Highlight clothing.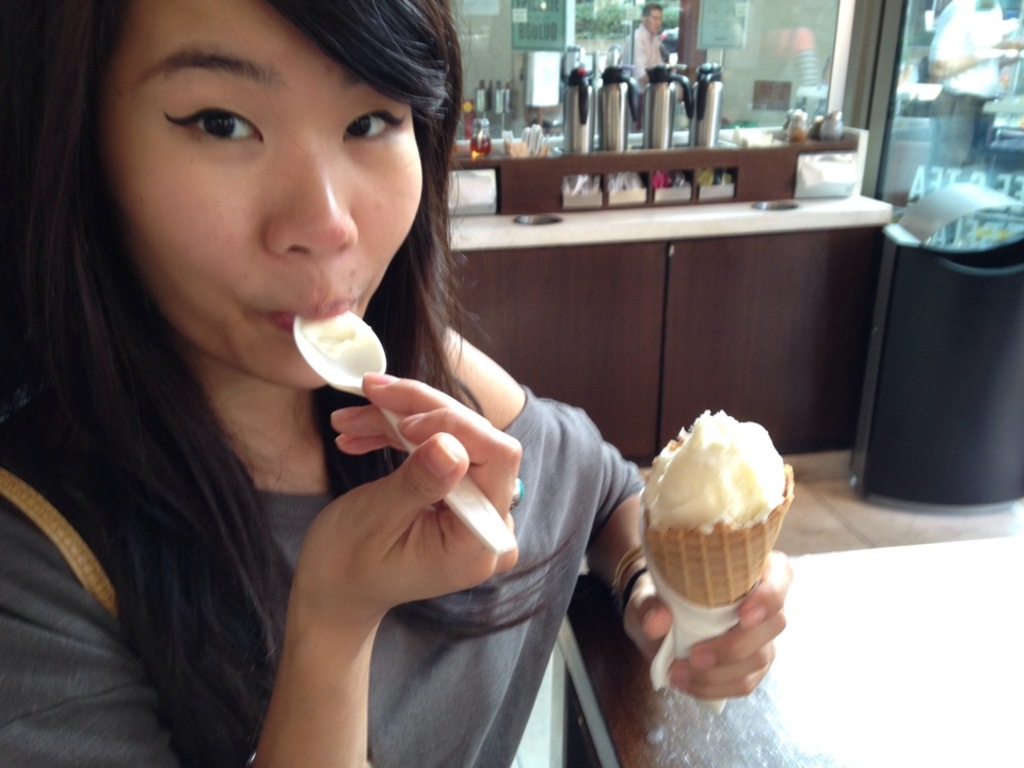
Highlighted region: (627, 18, 668, 99).
